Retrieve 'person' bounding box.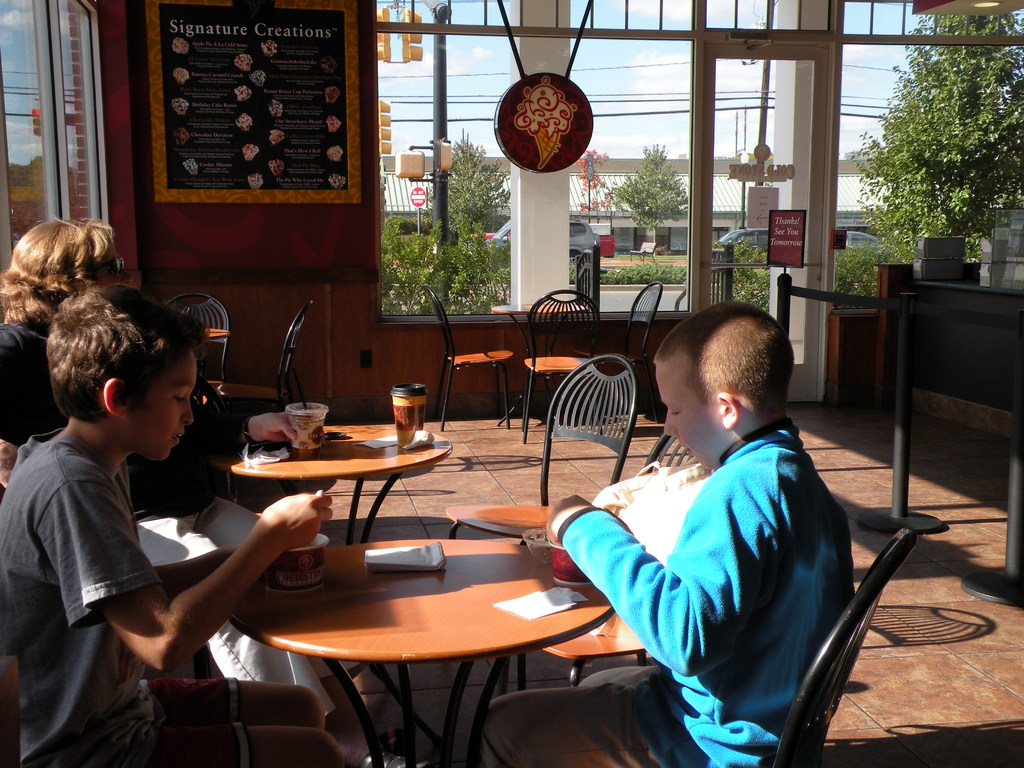
Bounding box: BBox(477, 296, 858, 767).
